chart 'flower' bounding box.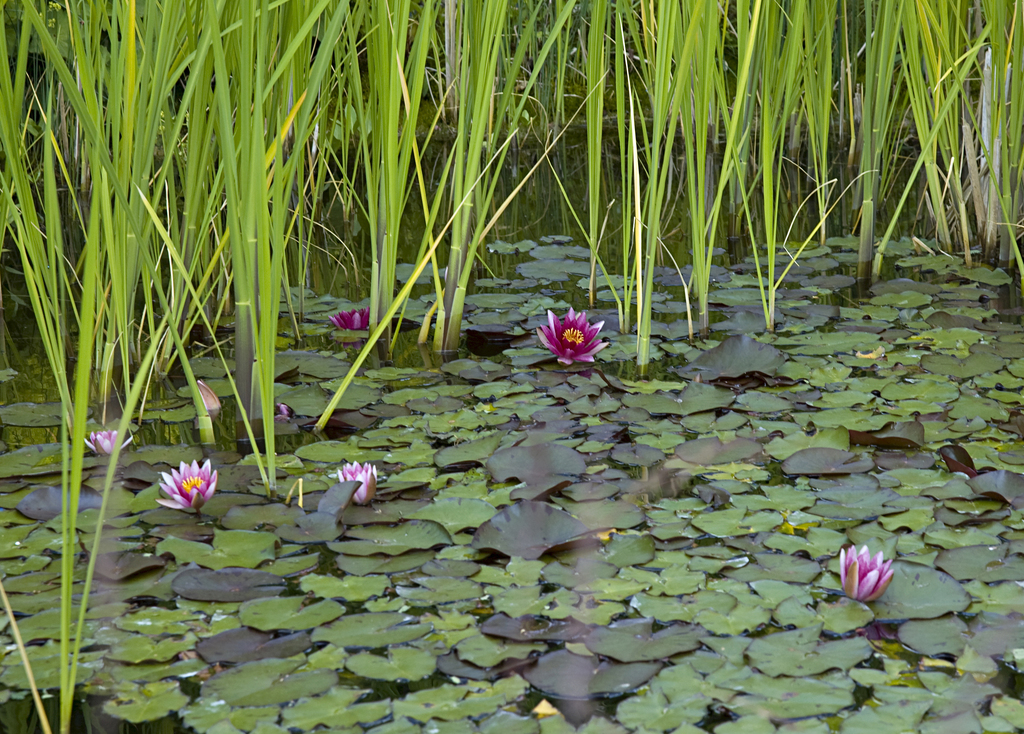
Charted: Rect(538, 300, 619, 368).
